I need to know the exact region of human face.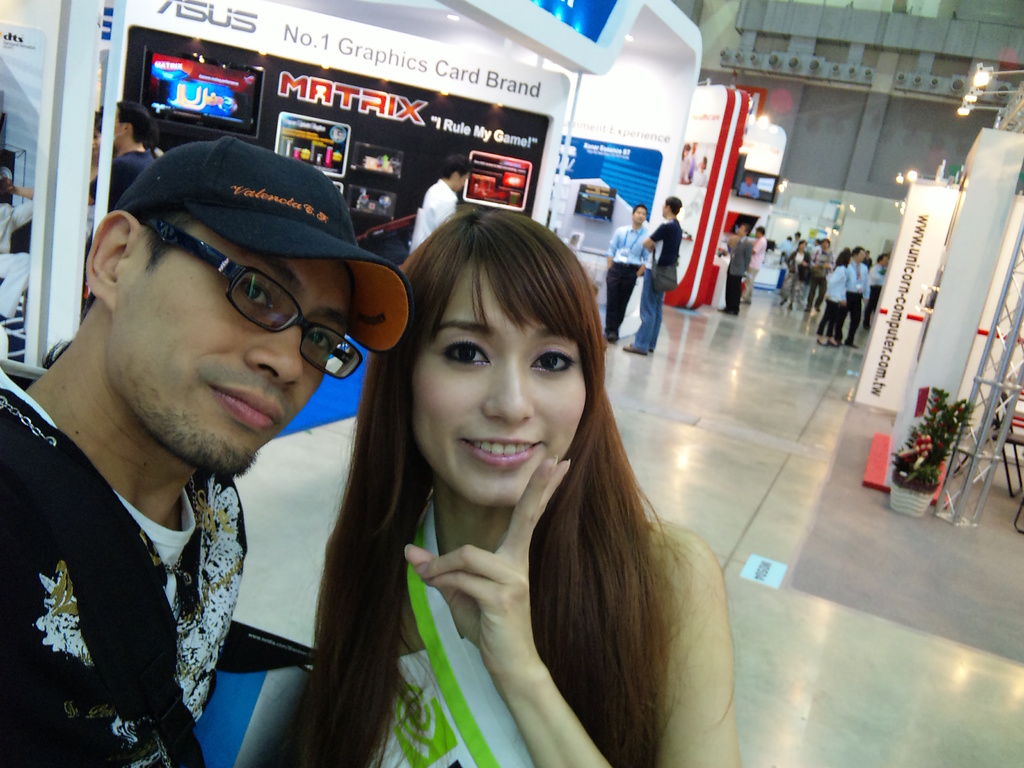
Region: <region>632, 207, 645, 228</region>.
